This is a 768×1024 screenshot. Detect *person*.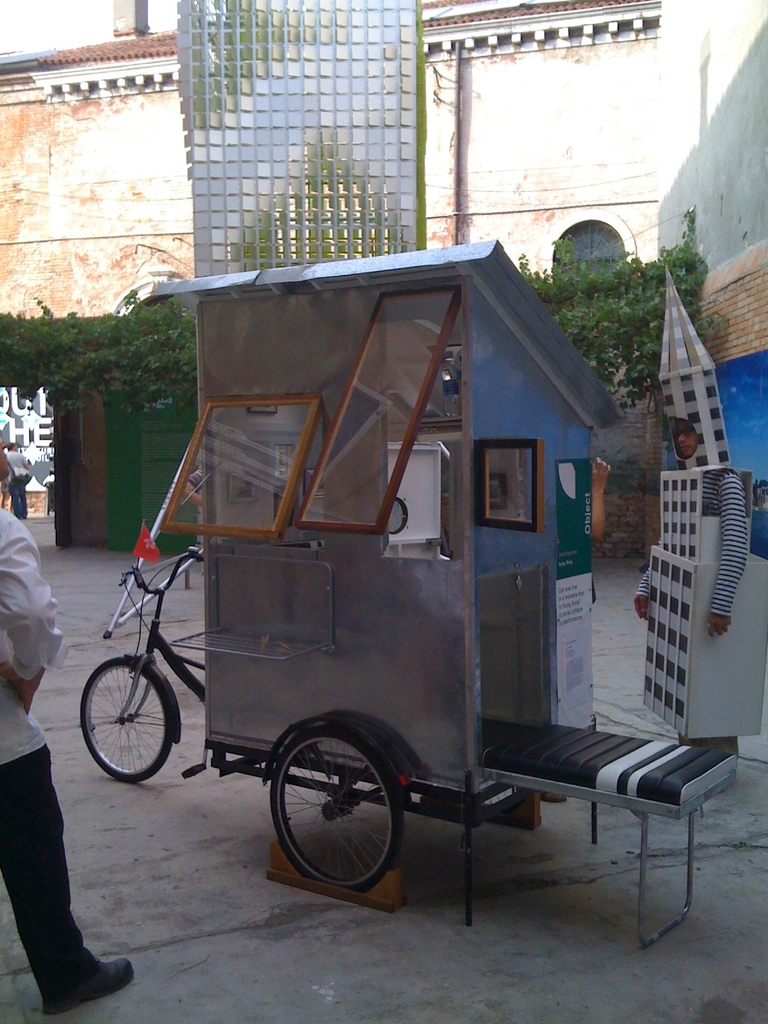
(0,460,140,1022).
